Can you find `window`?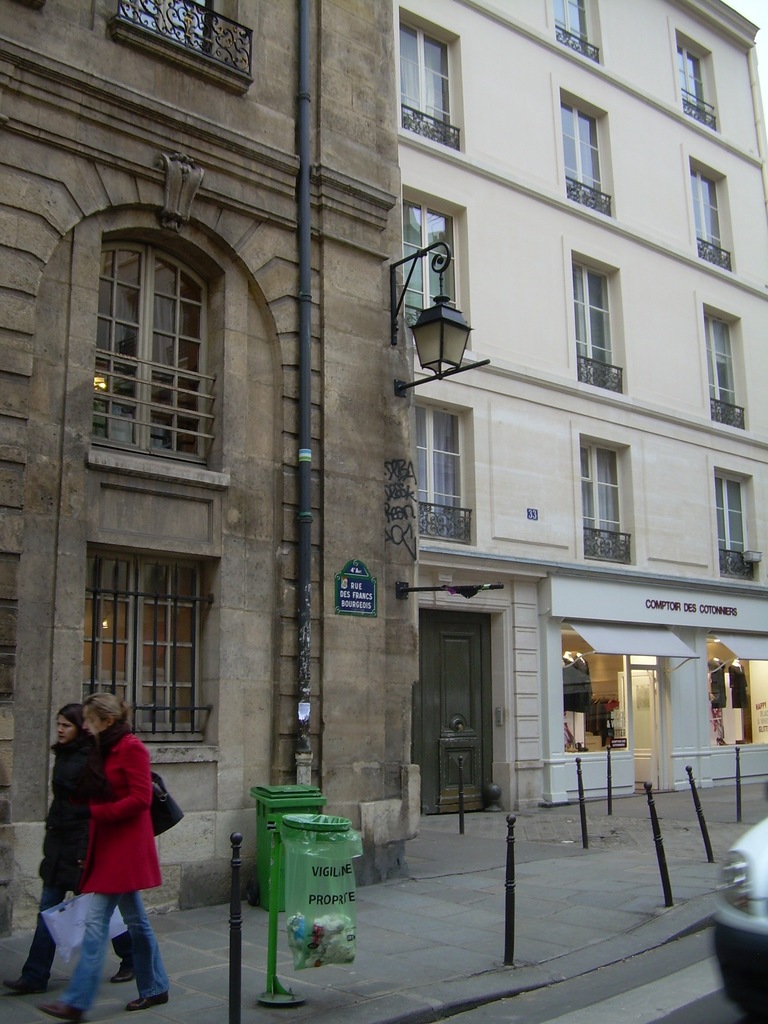
Yes, bounding box: BBox(683, 147, 739, 274).
